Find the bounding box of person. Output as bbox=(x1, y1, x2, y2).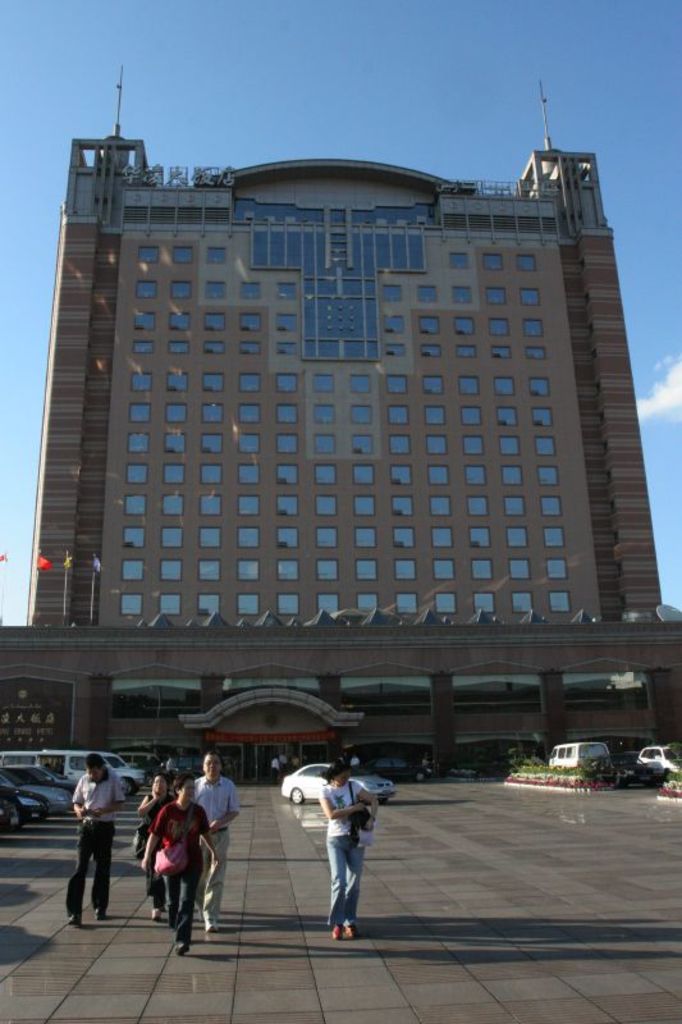
bbox=(306, 764, 381, 943).
